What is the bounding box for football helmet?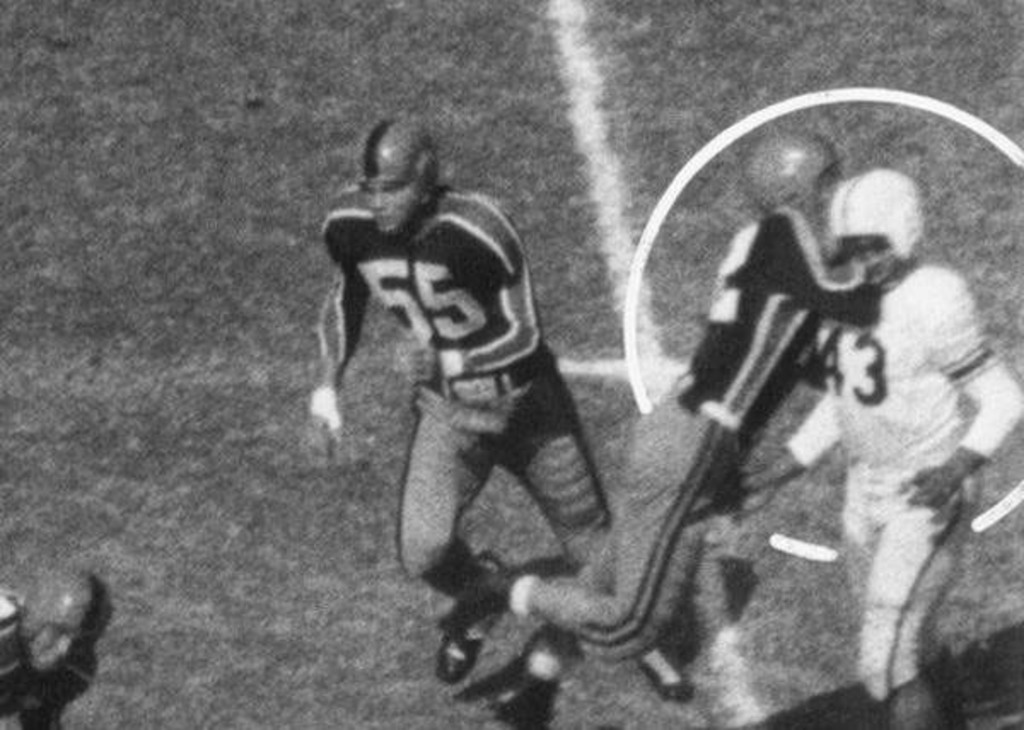
(x1=748, y1=138, x2=843, y2=217).
